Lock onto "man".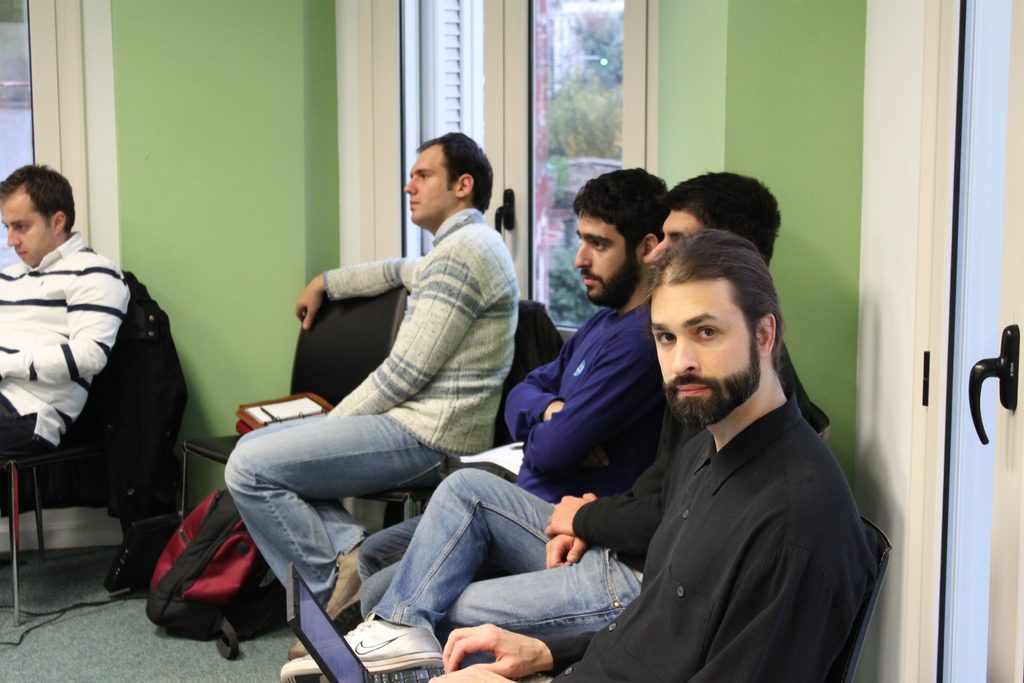
Locked: <box>0,158,132,482</box>.
